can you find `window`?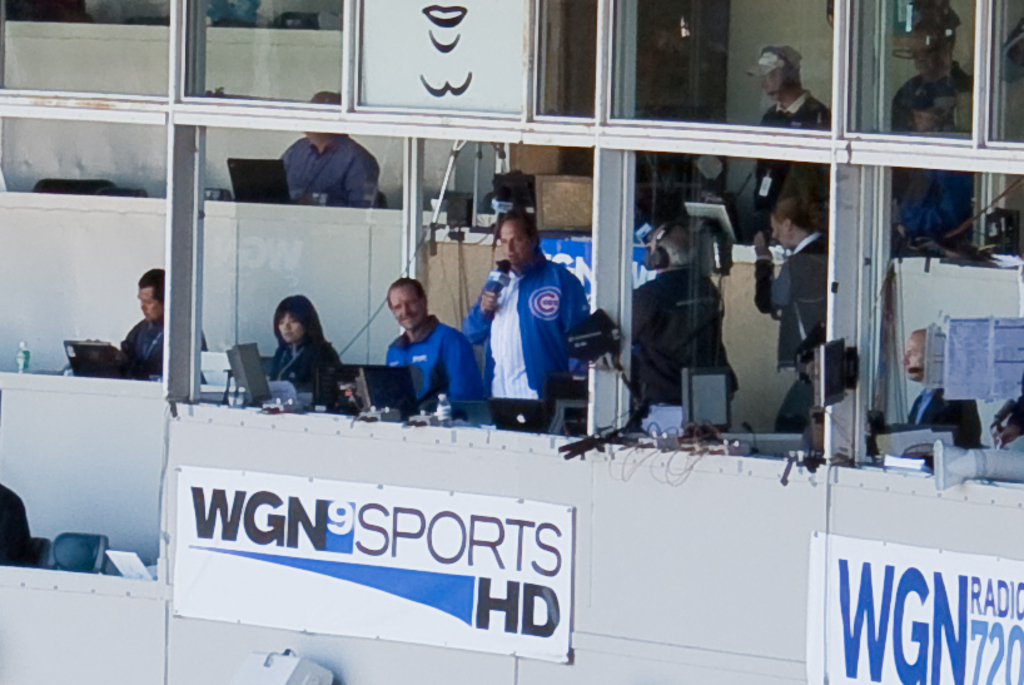
Yes, bounding box: box(358, 0, 596, 119).
